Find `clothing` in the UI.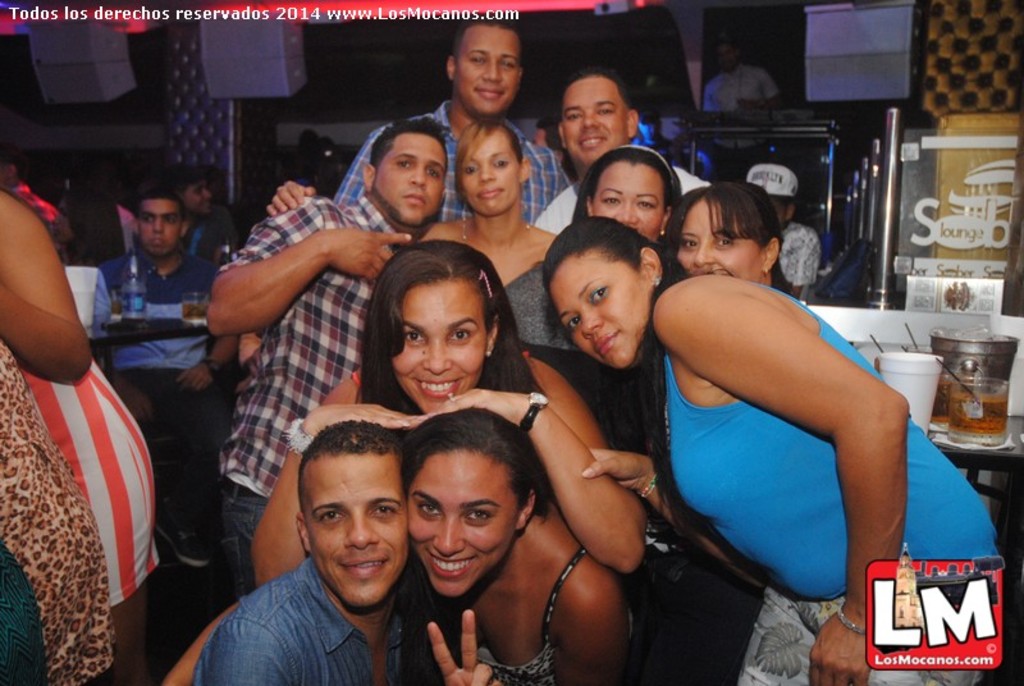
UI element at 221/188/411/605.
